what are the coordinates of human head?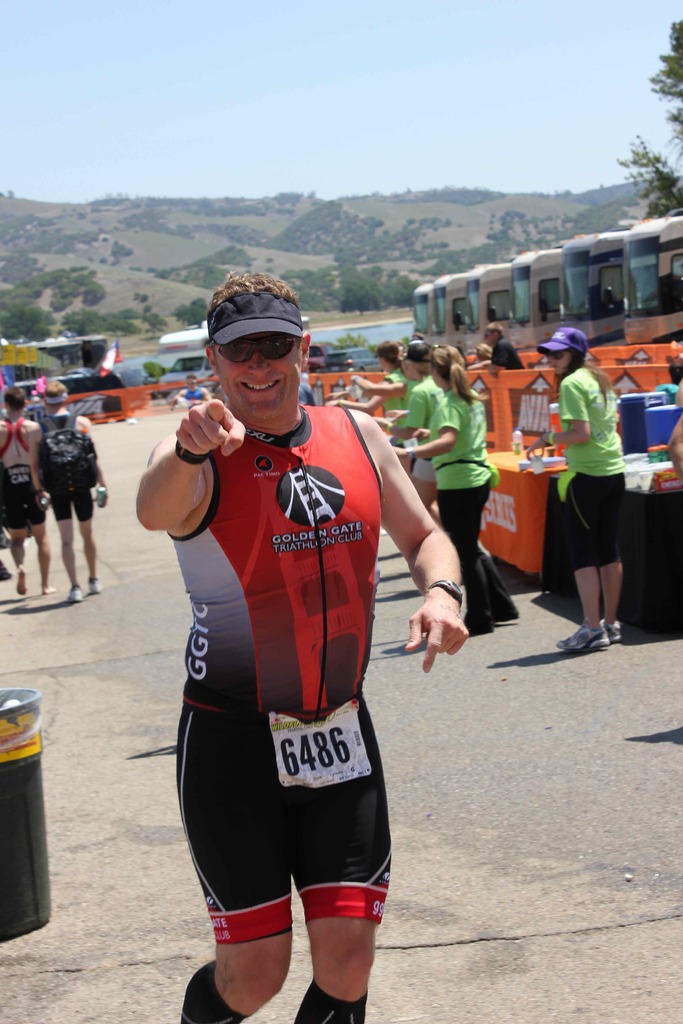
region(403, 340, 429, 372).
